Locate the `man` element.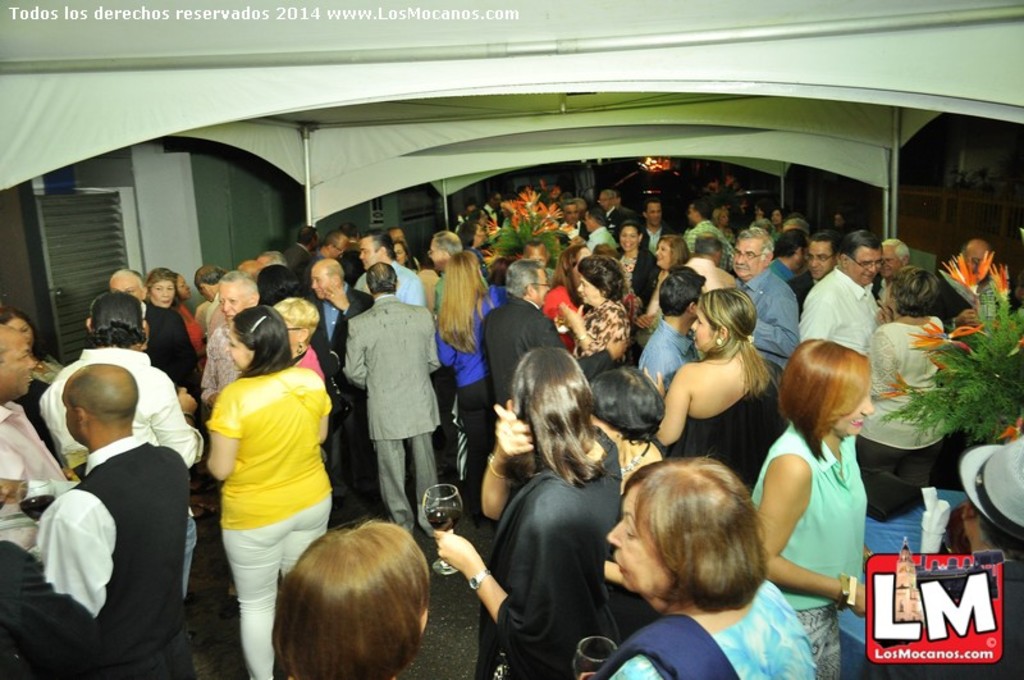
Element bbox: left=750, top=220, right=776, bottom=241.
